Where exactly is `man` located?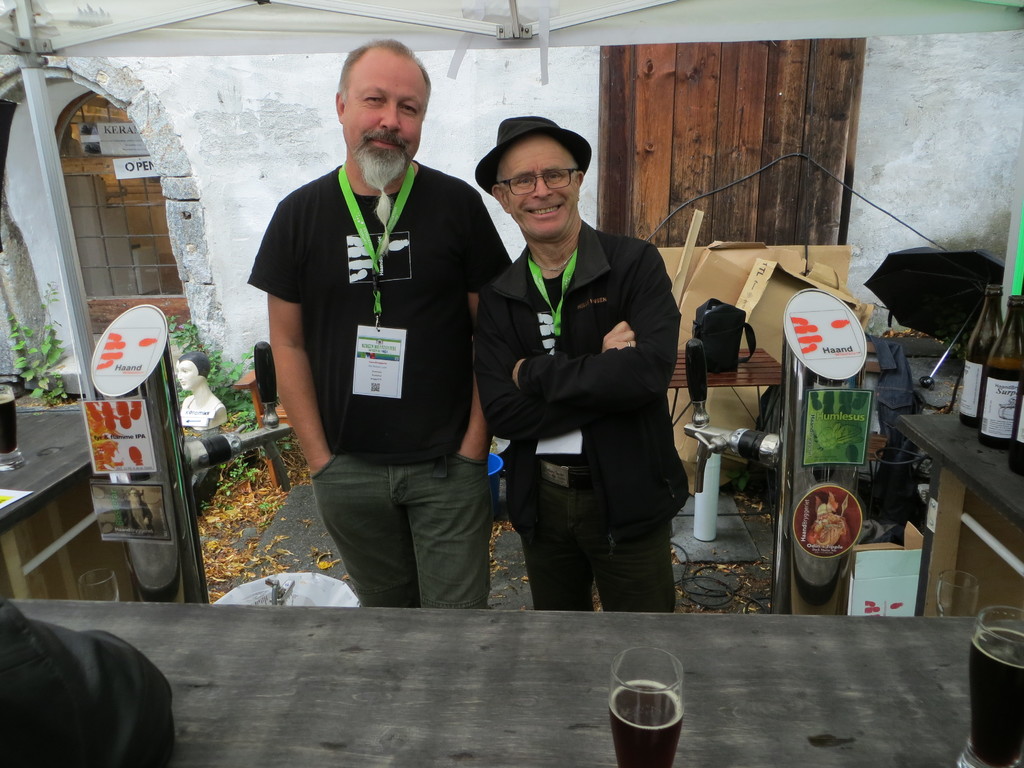
Its bounding box is bbox=(479, 116, 678, 613).
